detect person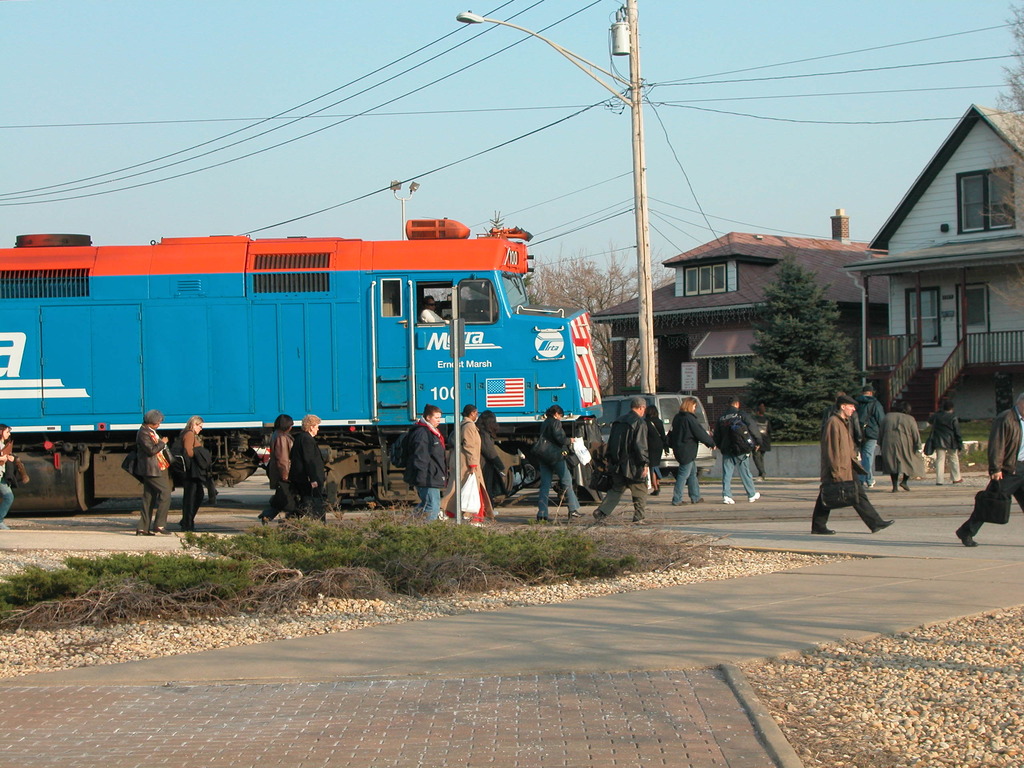
x1=717 y1=397 x2=761 y2=506
